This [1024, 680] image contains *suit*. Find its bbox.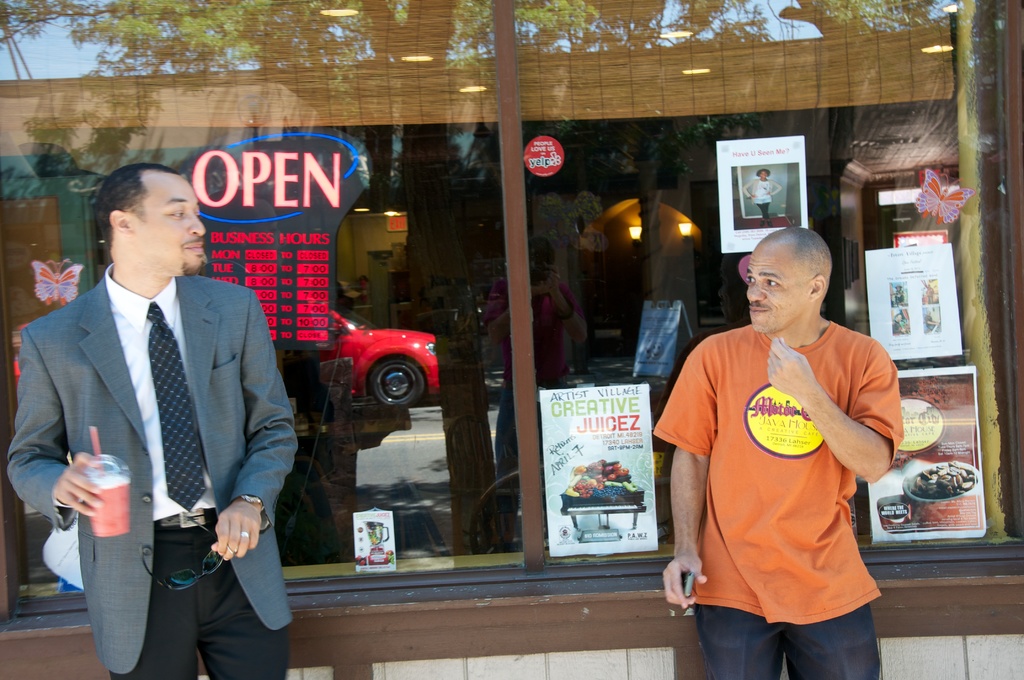
bbox=[29, 168, 286, 672].
